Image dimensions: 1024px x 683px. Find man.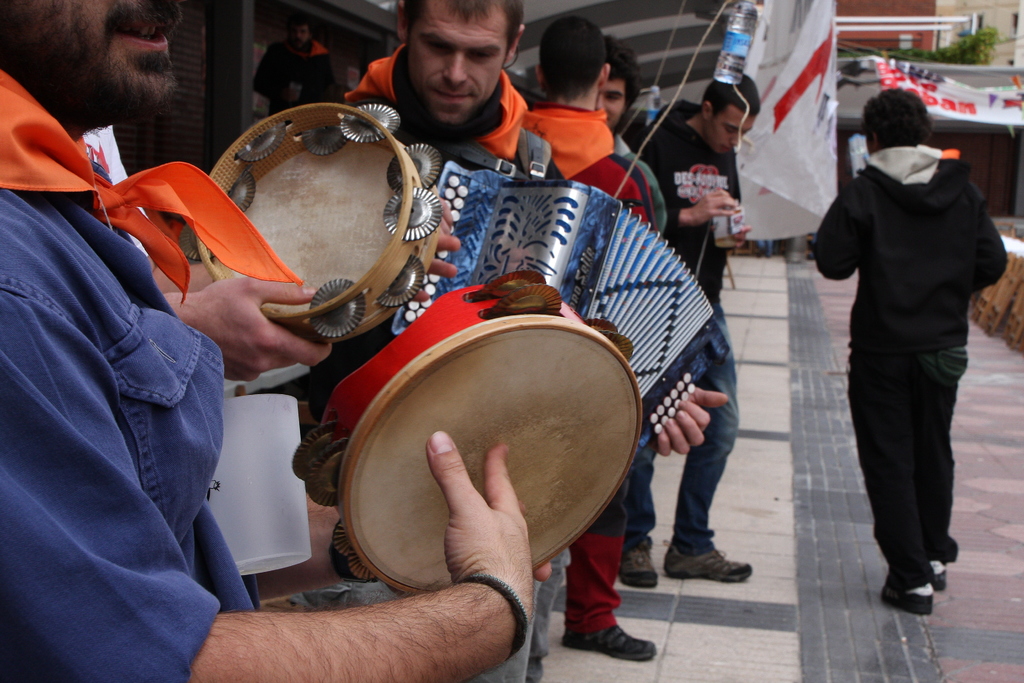
BBox(628, 74, 763, 583).
